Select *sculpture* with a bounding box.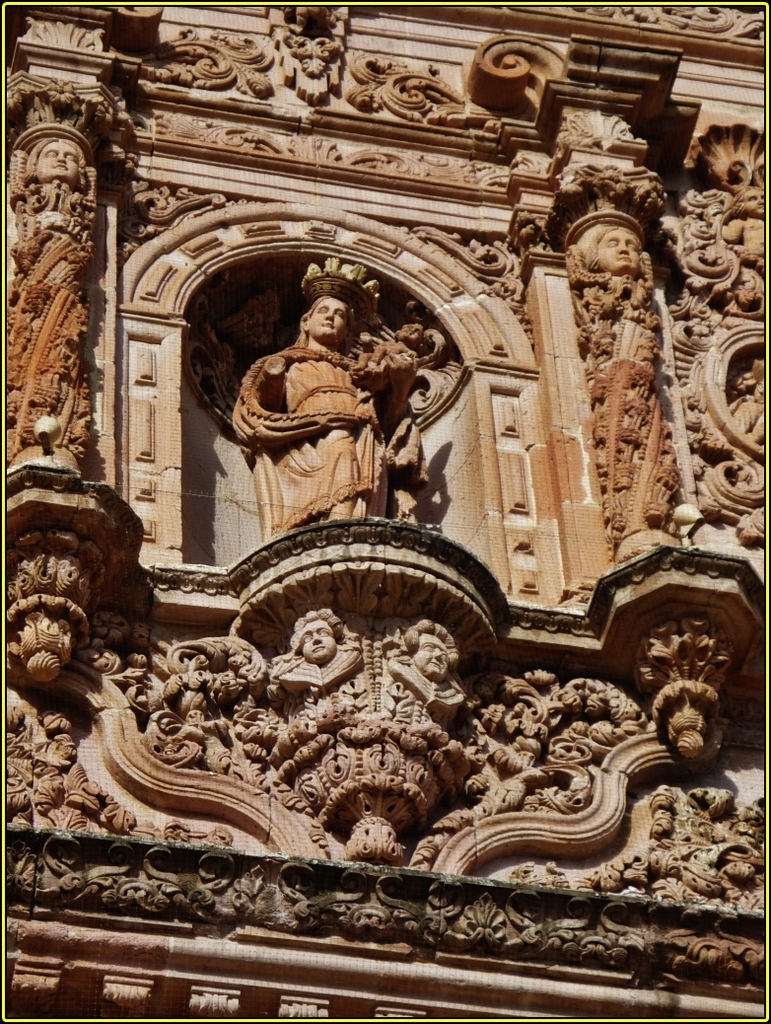
detection(207, 267, 411, 549).
